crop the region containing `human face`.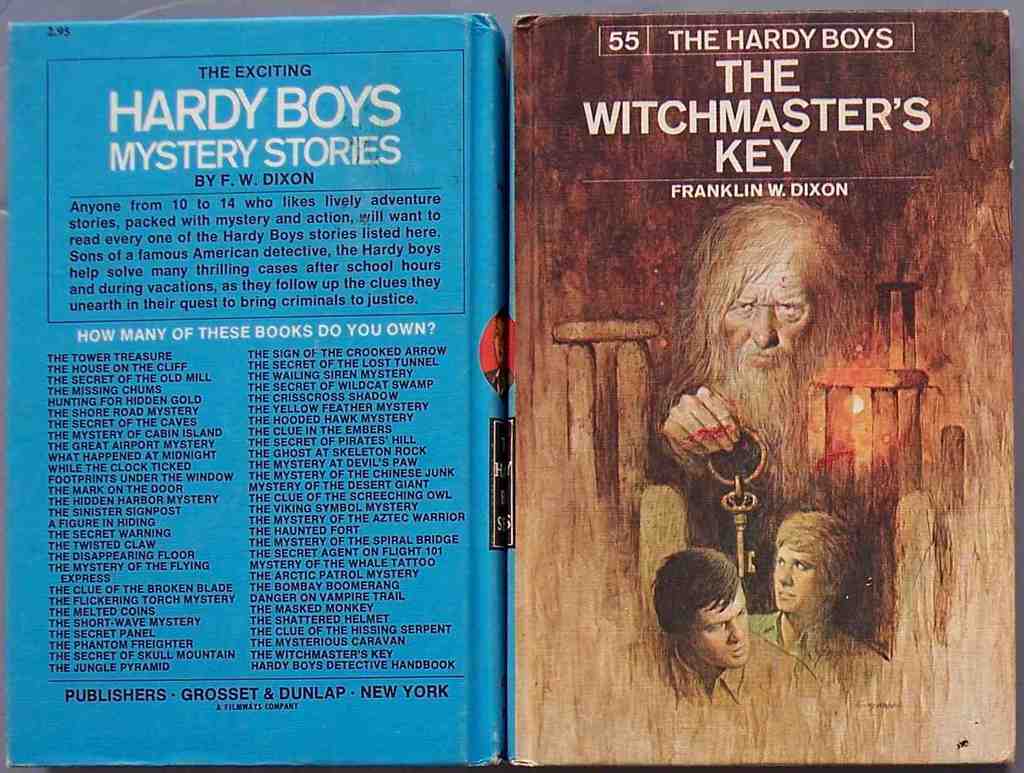
Crop region: <box>721,234,820,372</box>.
